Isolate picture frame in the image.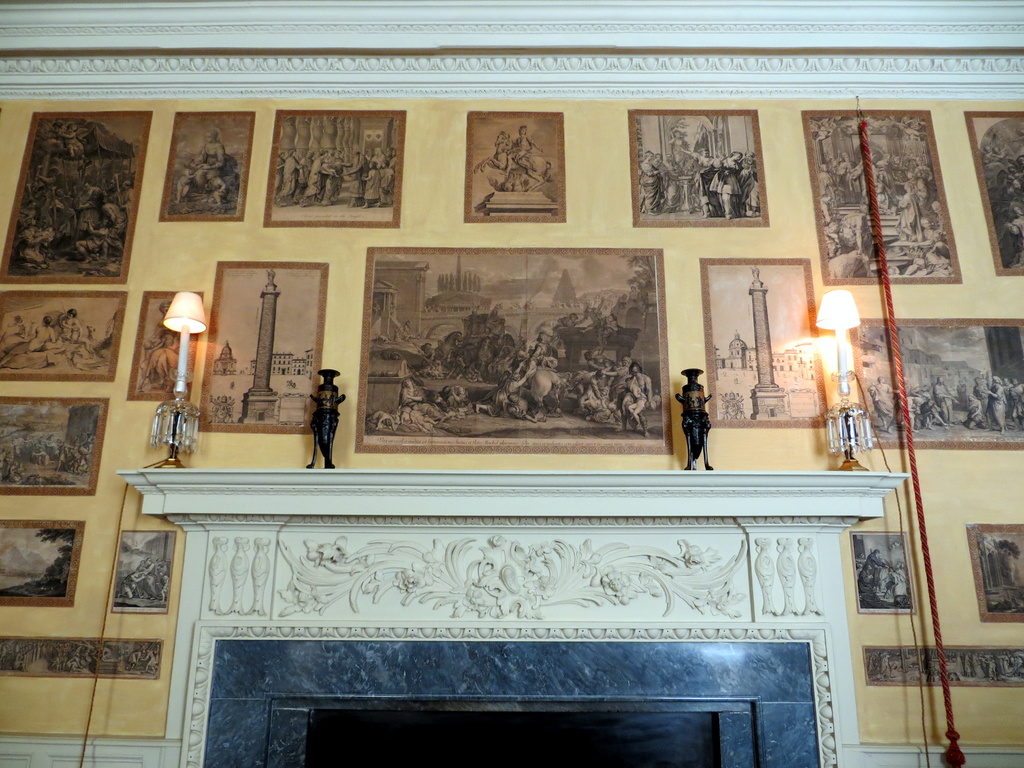
Isolated region: box(701, 255, 829, 428).
